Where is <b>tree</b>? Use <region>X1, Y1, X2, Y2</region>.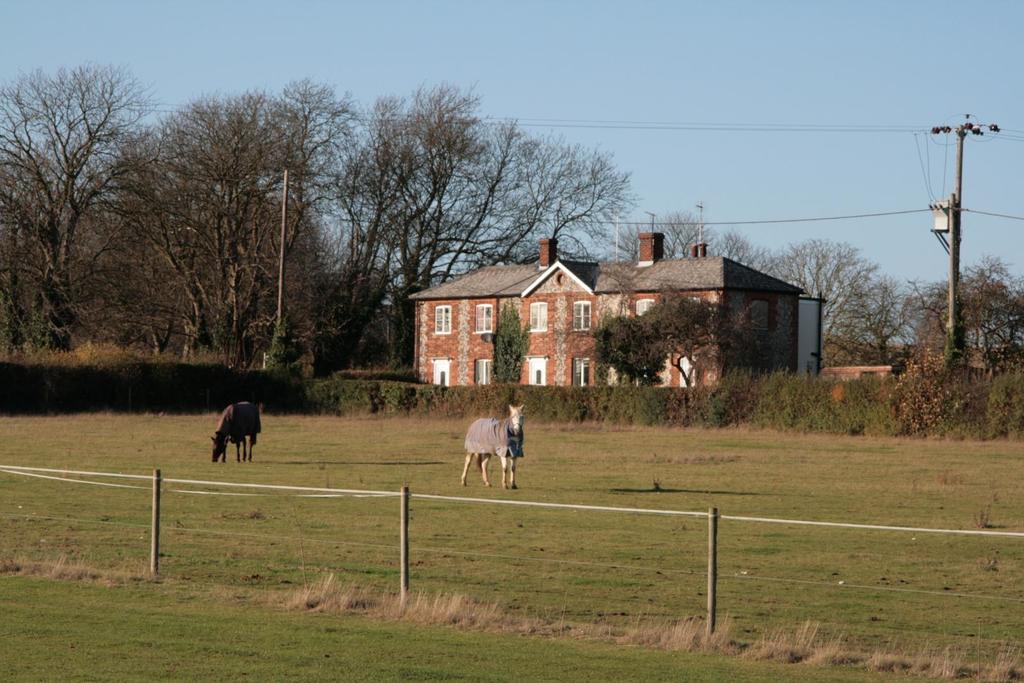
<region>307, 92, 484, 372</region>.
